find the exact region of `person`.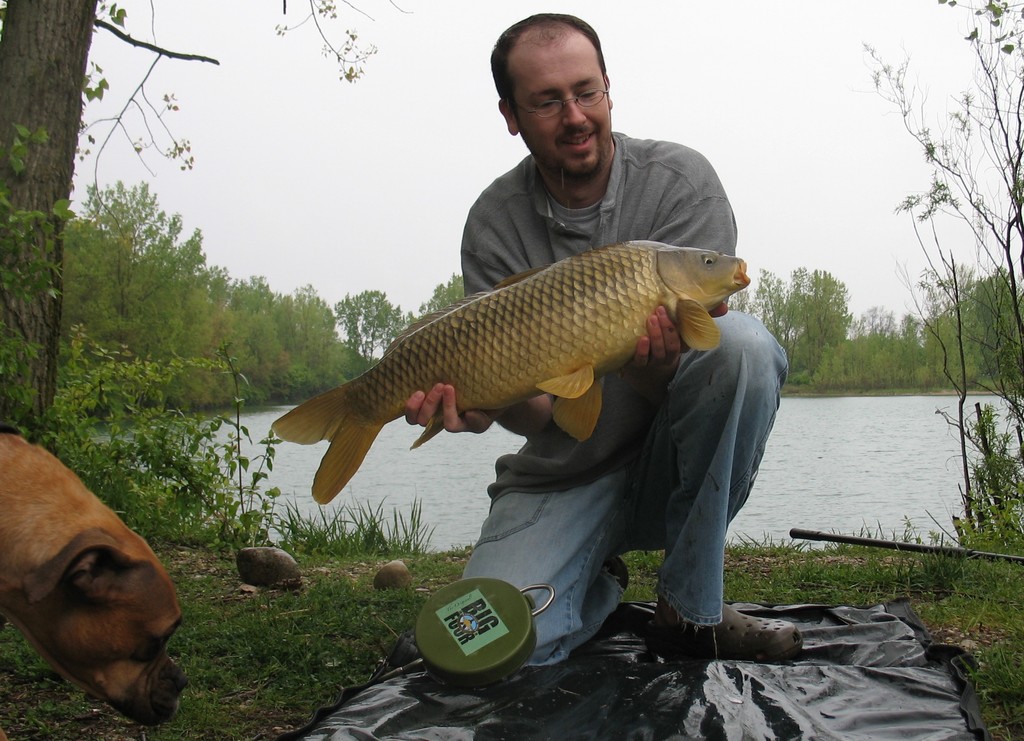
Exact region: <bbox>406, 13, 789, 669</bbox>.
